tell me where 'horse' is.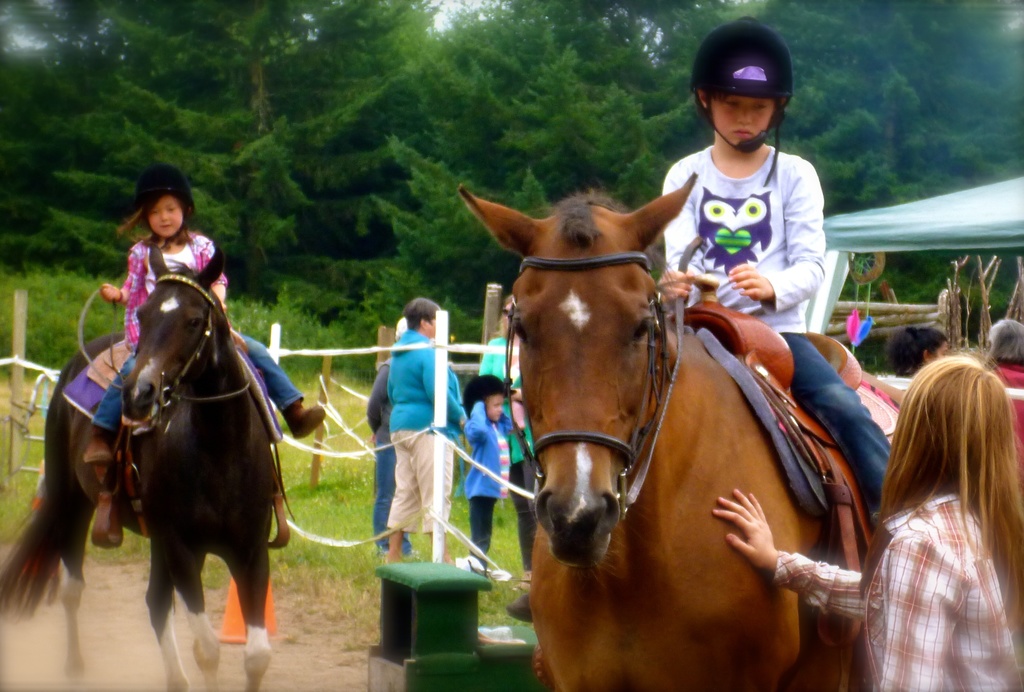
'horse' is at BBox(0, 242, 280, 691).
